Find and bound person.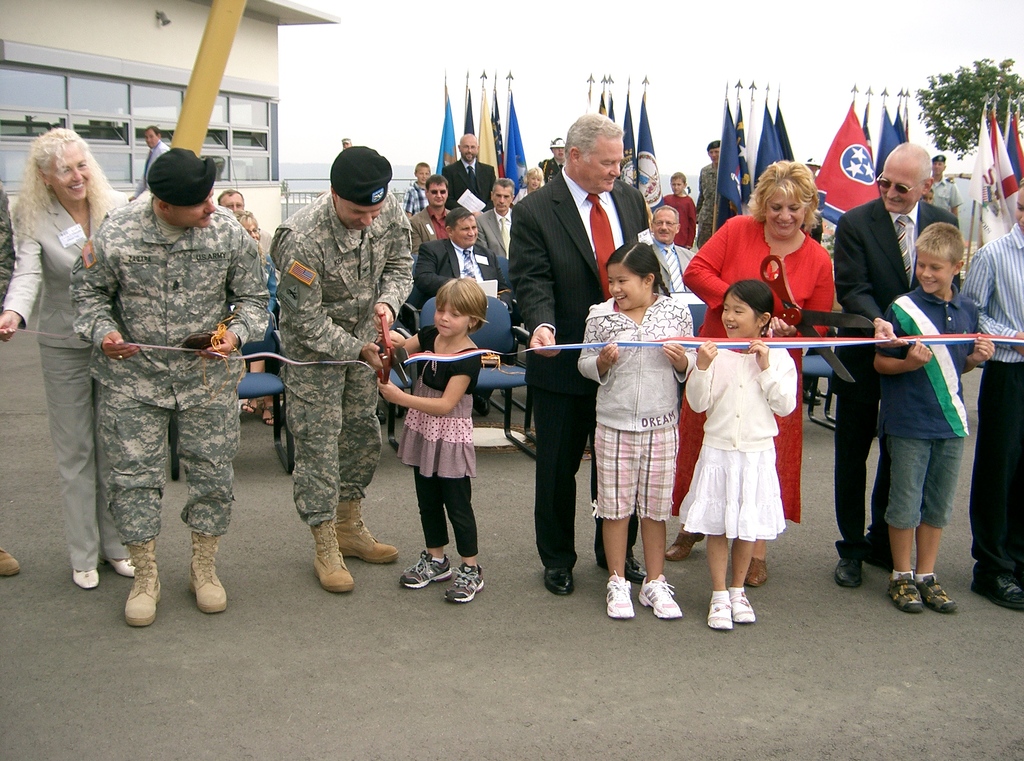
Bound: {"x1": 0, "y1": 183, "x2": 17, "y2": 580}.
